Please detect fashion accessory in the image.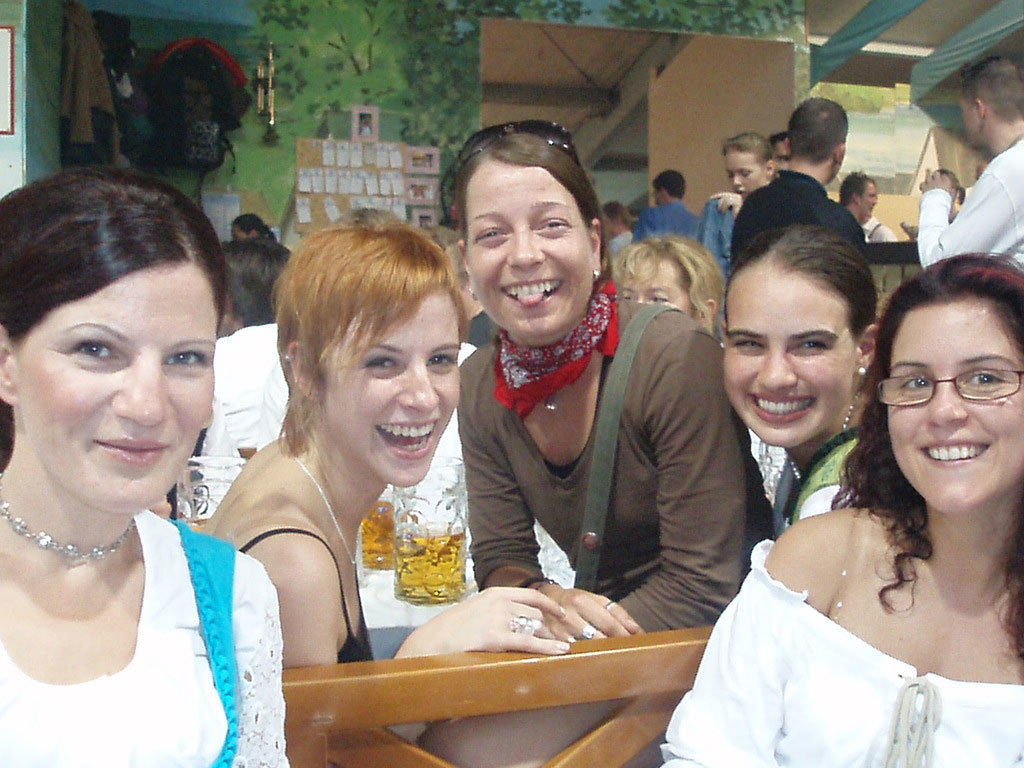
bbox=[789, 389, 862, 485].
